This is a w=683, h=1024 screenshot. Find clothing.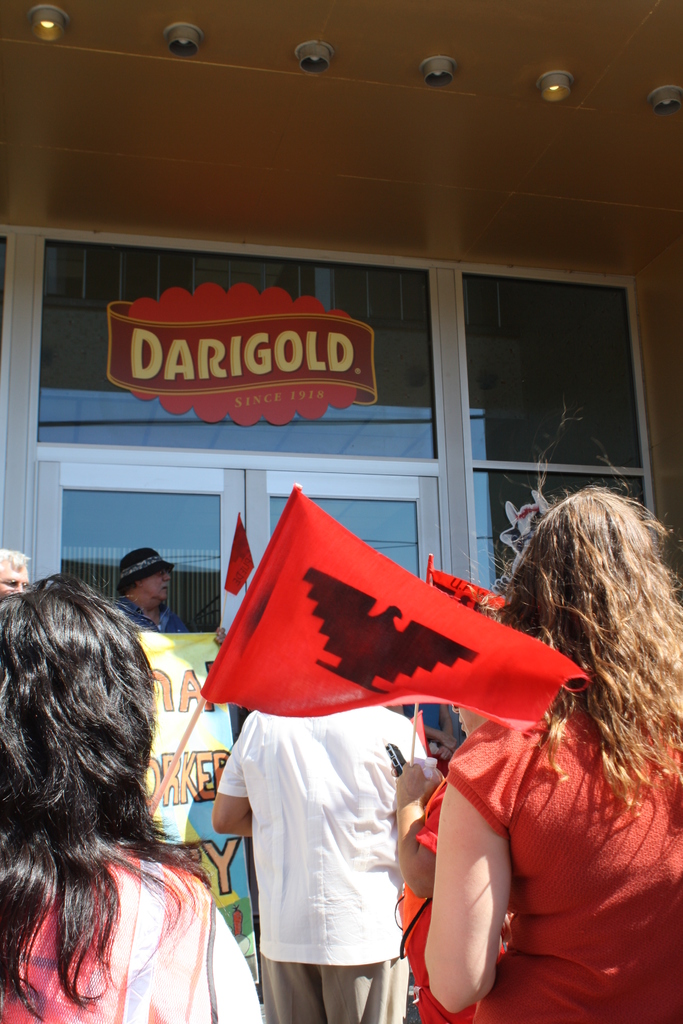
Bounding box: (x1=449, y1=719, x2=682, y2=1020).
